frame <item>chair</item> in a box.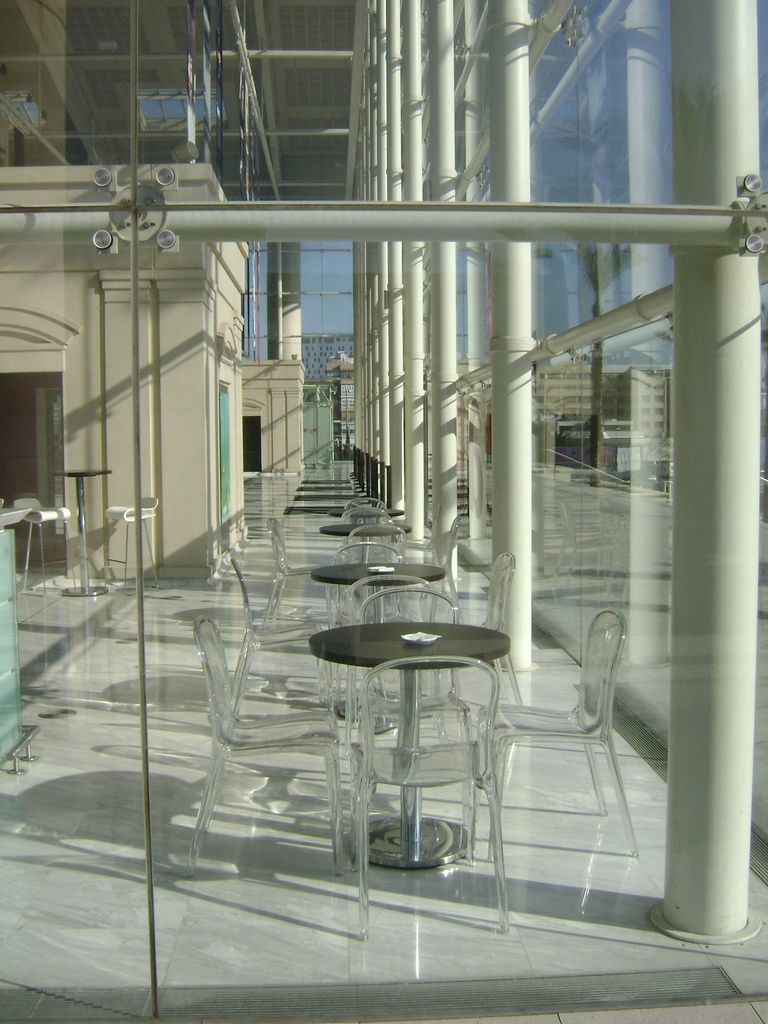
355, 581, 483, 793.
